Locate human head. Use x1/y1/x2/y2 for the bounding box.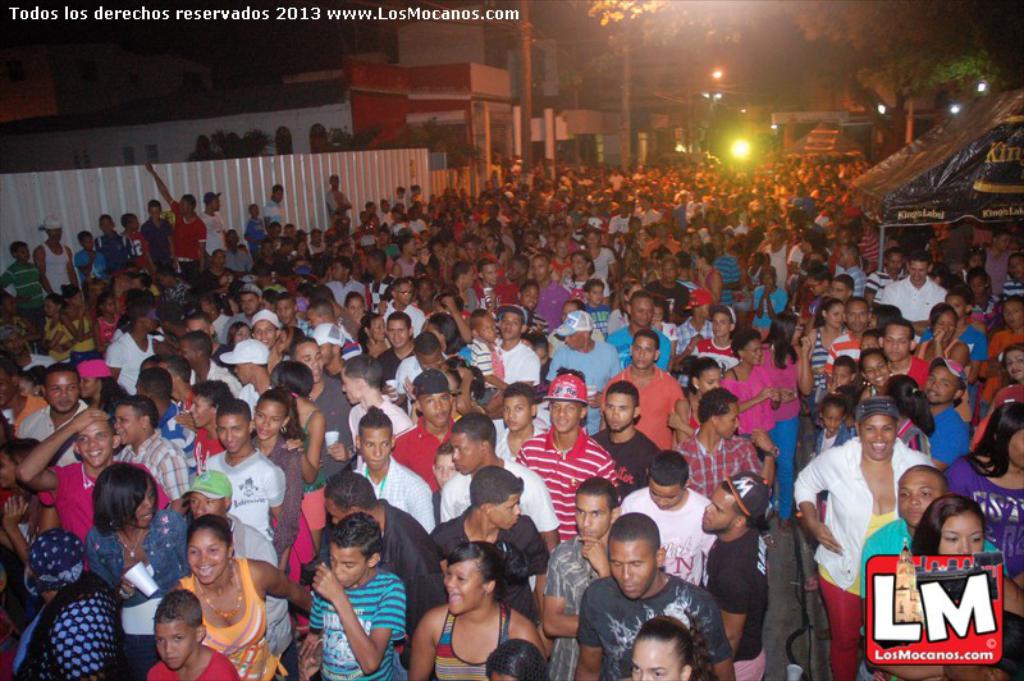
229/340/270/388.
